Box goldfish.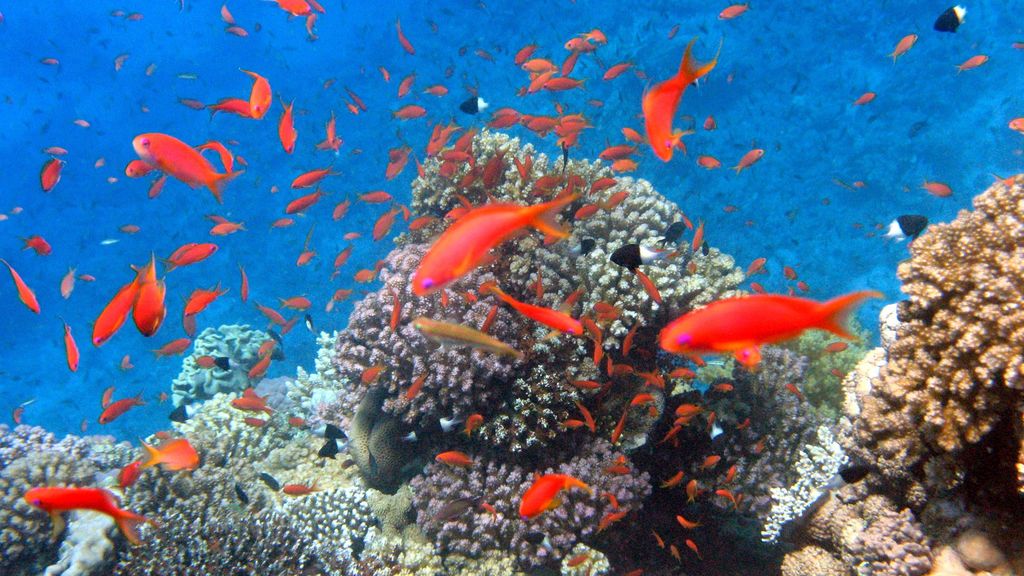
<region>239, 67, 271, 122</region>.
